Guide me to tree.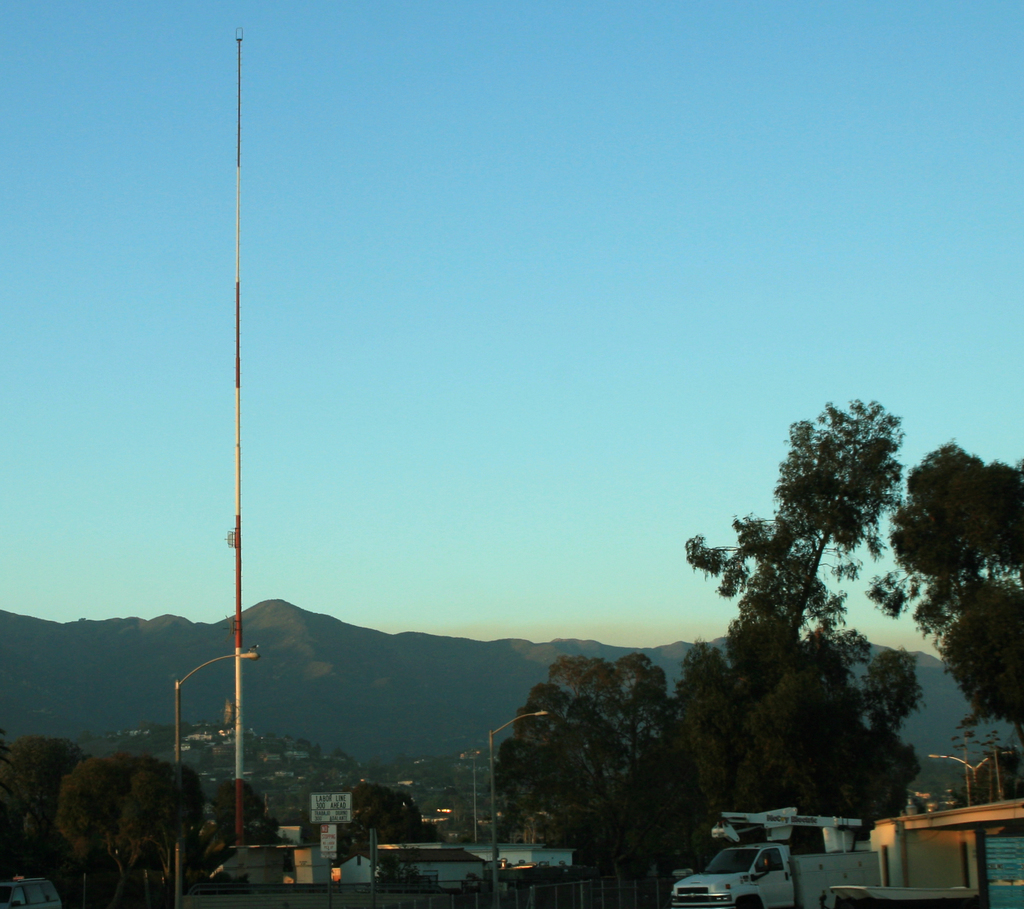
Guidance: detection(301, 769, 430, 876).
